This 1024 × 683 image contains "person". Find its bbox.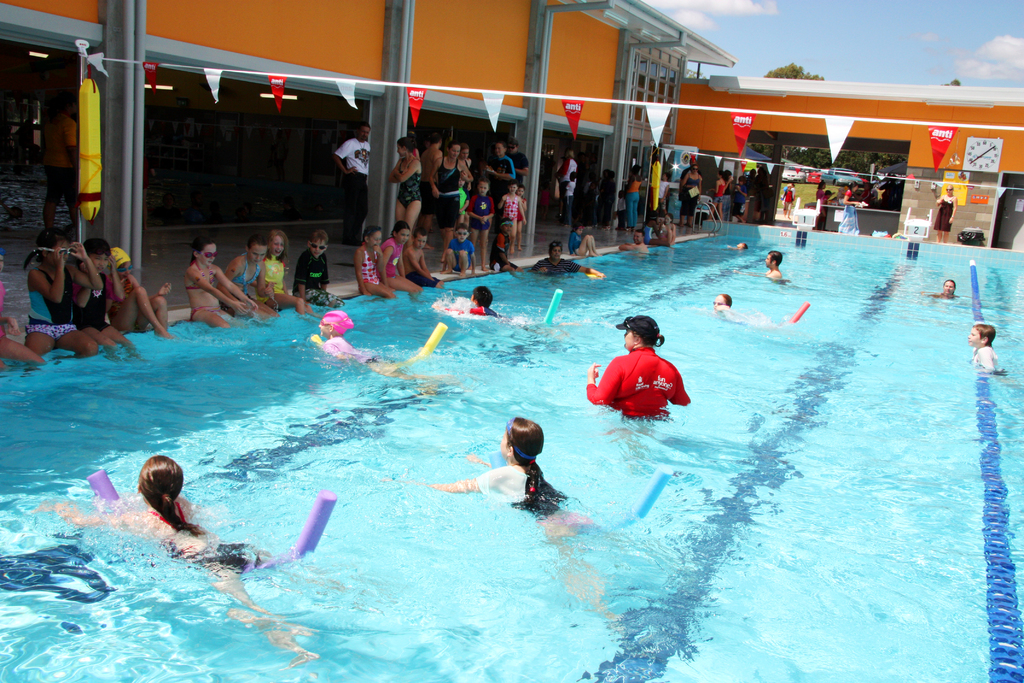
left=753, top=247, right=791, bottom=283.
